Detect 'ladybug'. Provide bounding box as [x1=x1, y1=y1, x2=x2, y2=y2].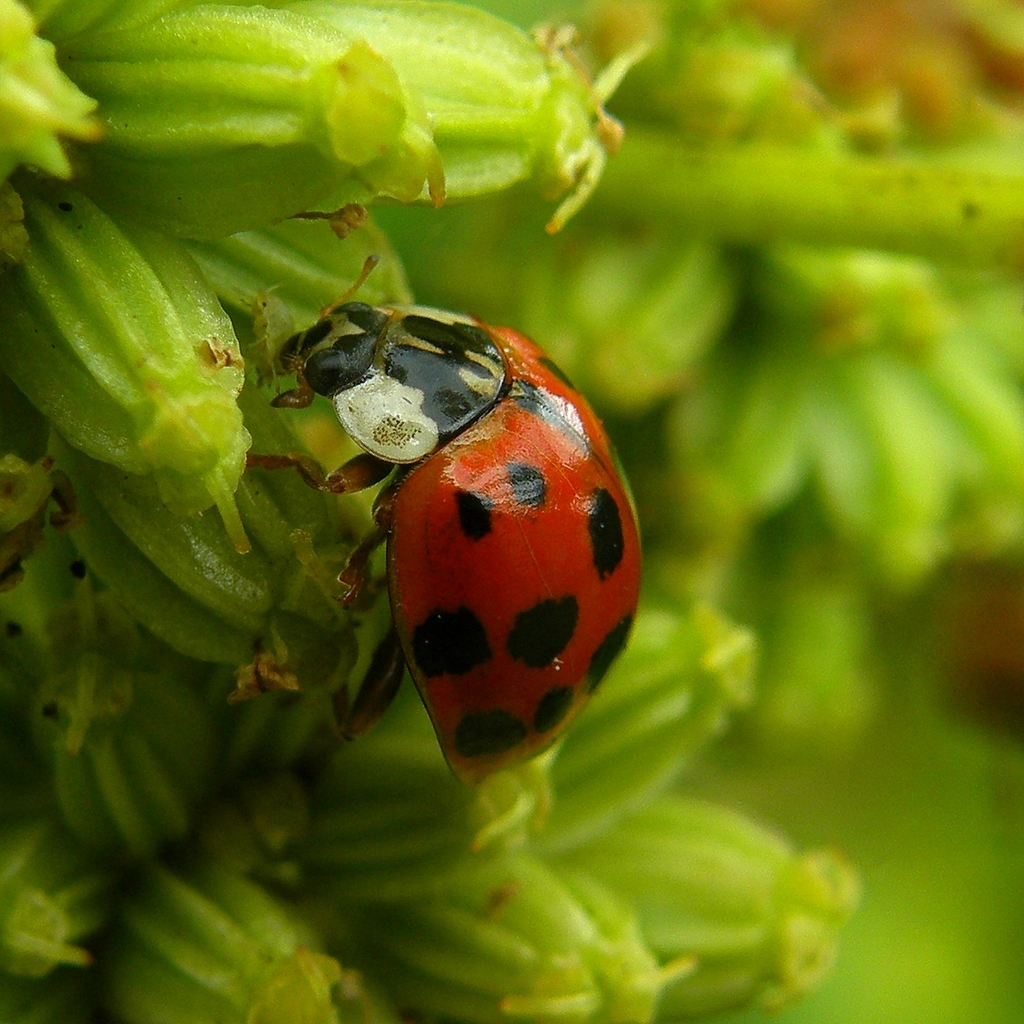
[x1=247, y1=259, x2=643, y2=792].
